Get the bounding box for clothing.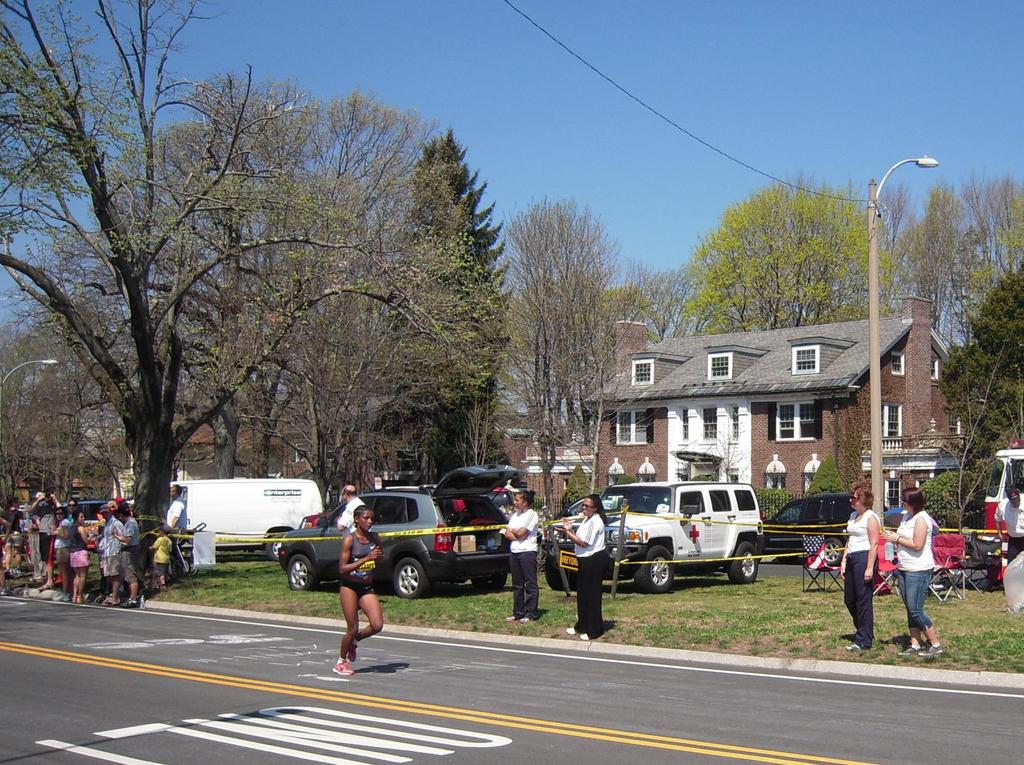
select_region(844, 501, 881, 645).
